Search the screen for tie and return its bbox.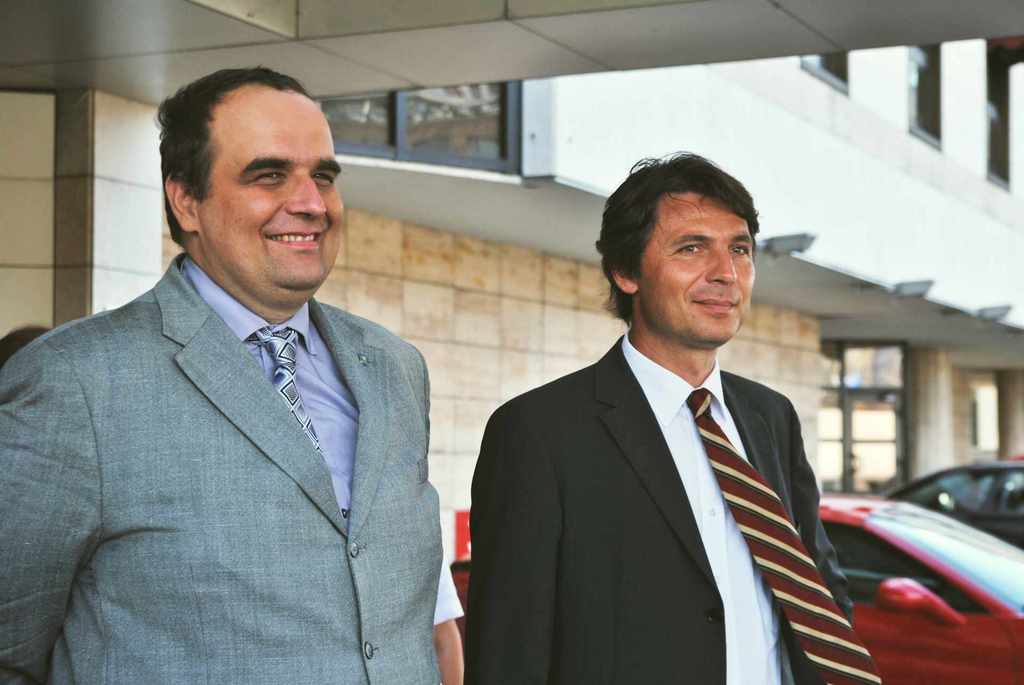
Found: locate(241, 326, 326, 447).
